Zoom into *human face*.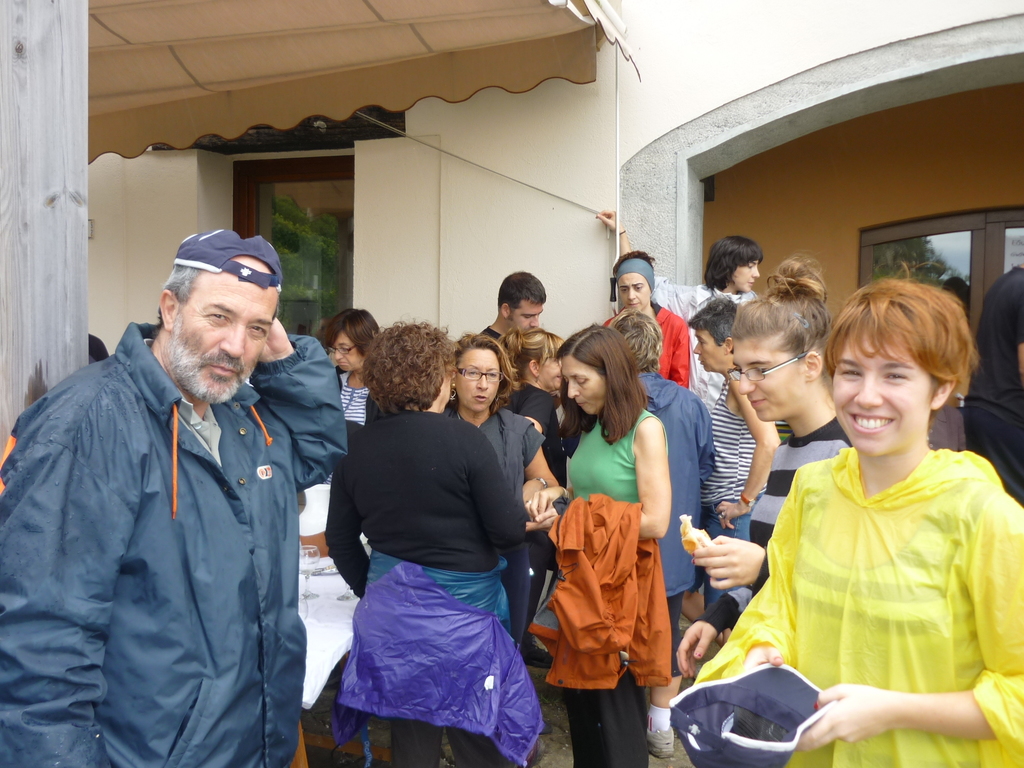
Zoom target: bbox=[458, 346, 500, 413].
